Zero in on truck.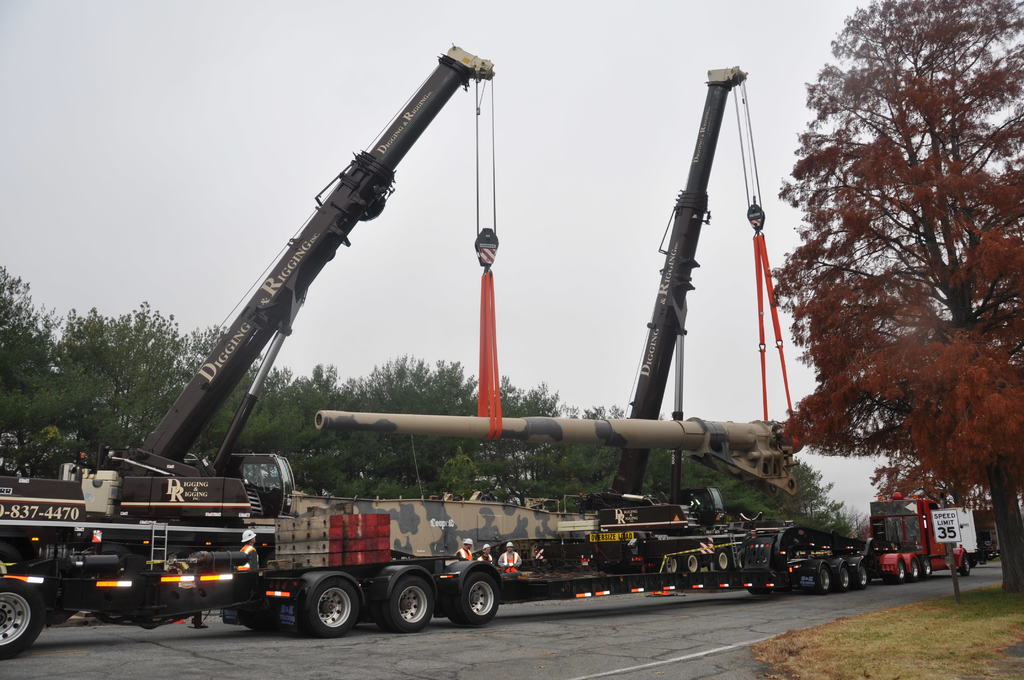
Zeroed in: <bbox>464, 58, 880, 597</bbox>.
